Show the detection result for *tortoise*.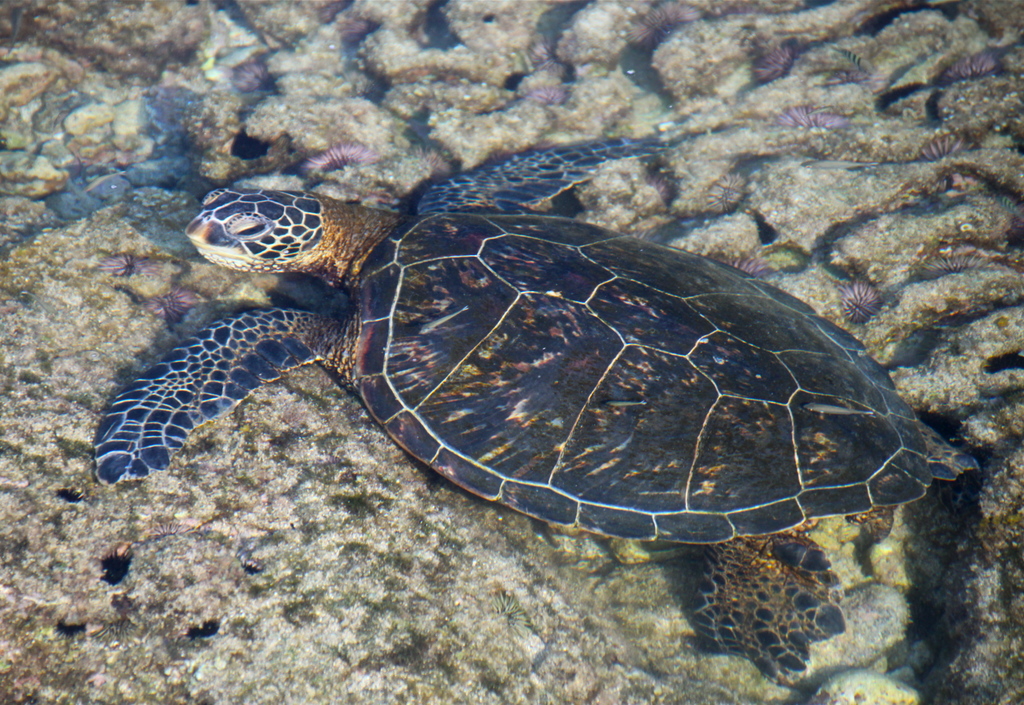
box(92, 134, 977, 685).
